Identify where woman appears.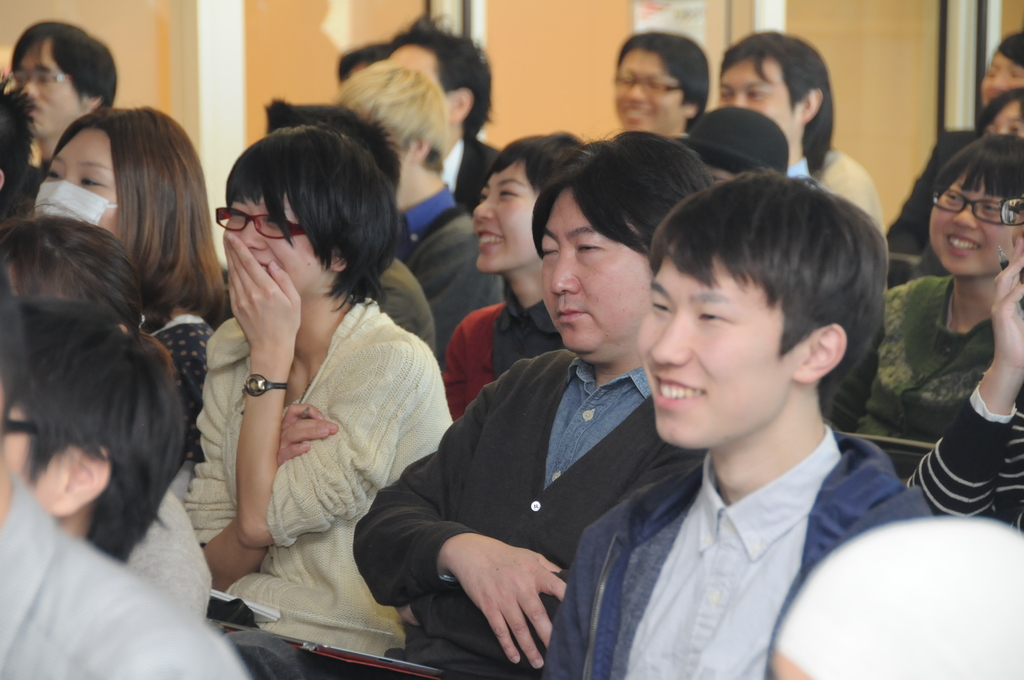
Appears at [left=970, top=90, right=1023, bottom=141].
